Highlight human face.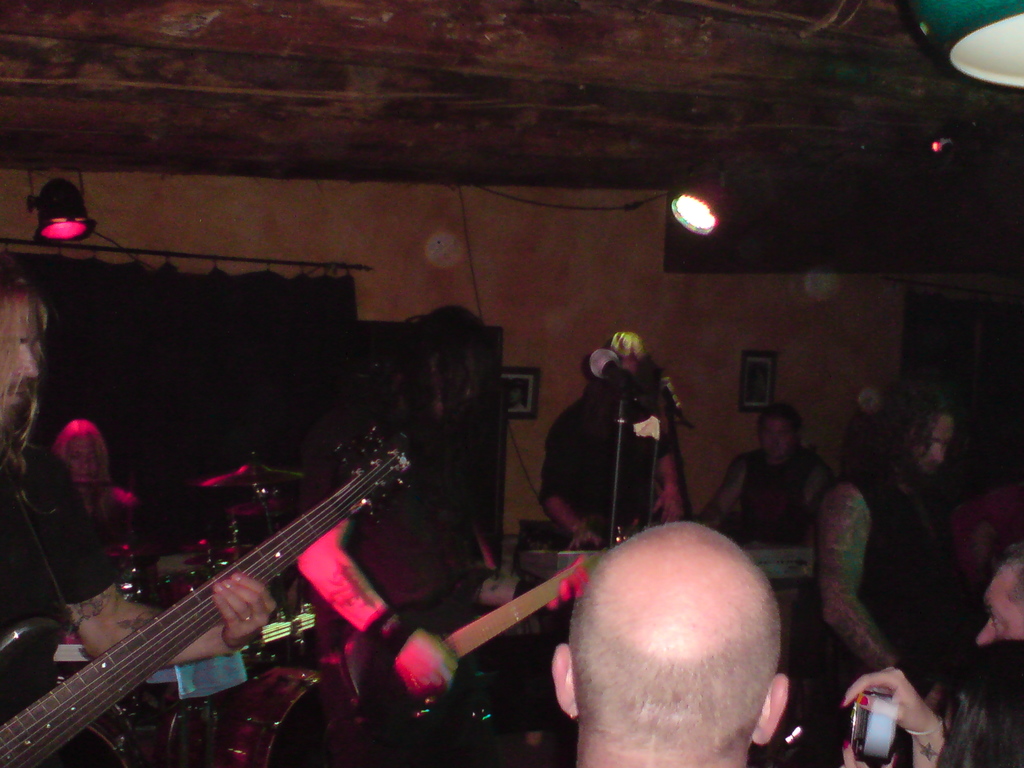
Highlighted region: <bbox>976, 557, 1023, 646</bbox>.
